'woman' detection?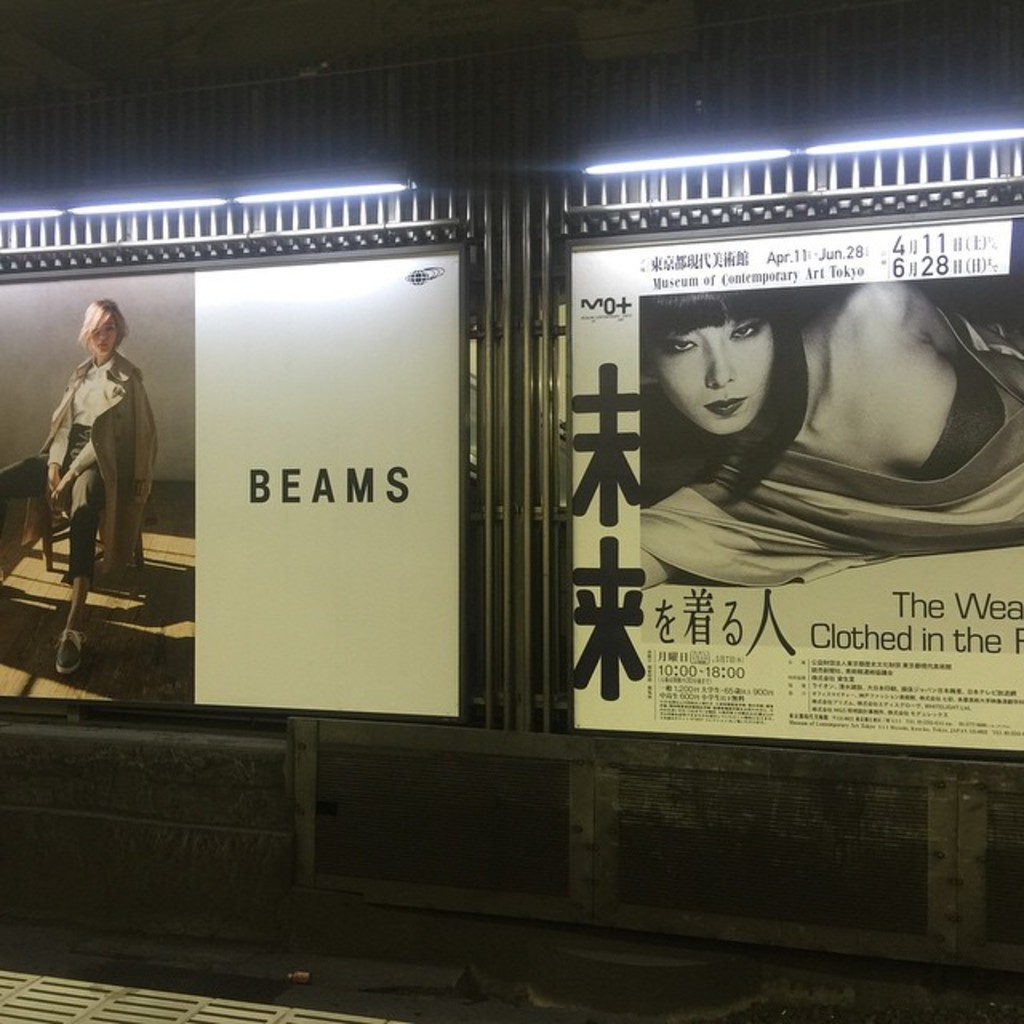
(24, 278, 154, 598)
